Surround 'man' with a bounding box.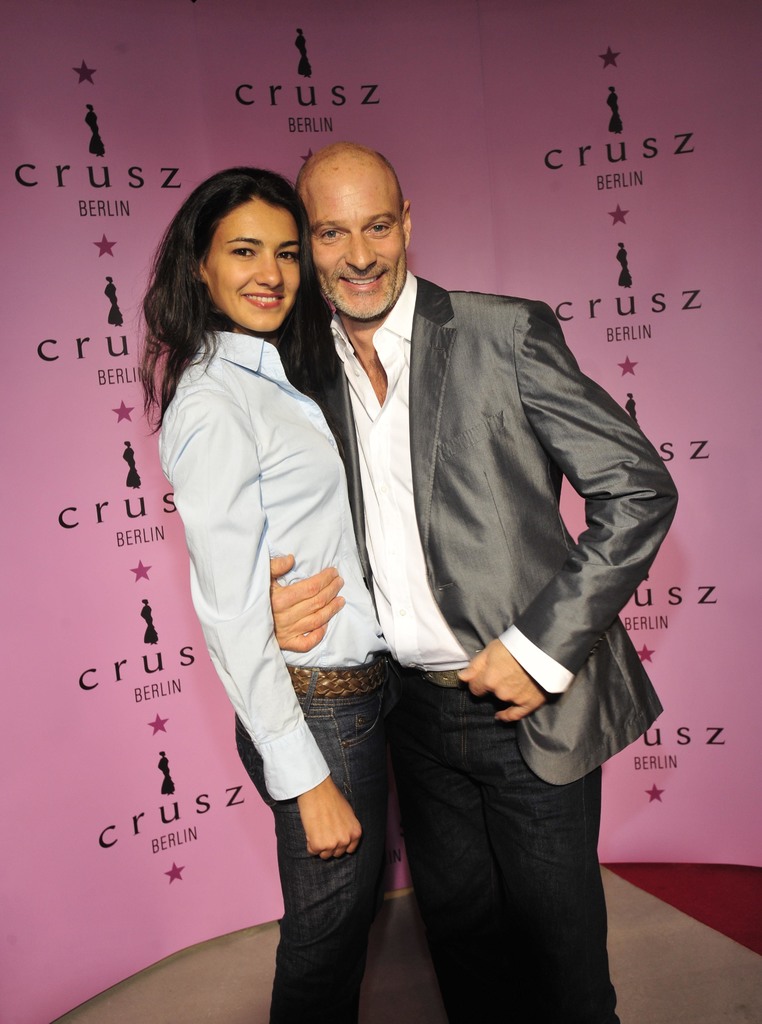
BBox(264, 143, 686, 1023).
